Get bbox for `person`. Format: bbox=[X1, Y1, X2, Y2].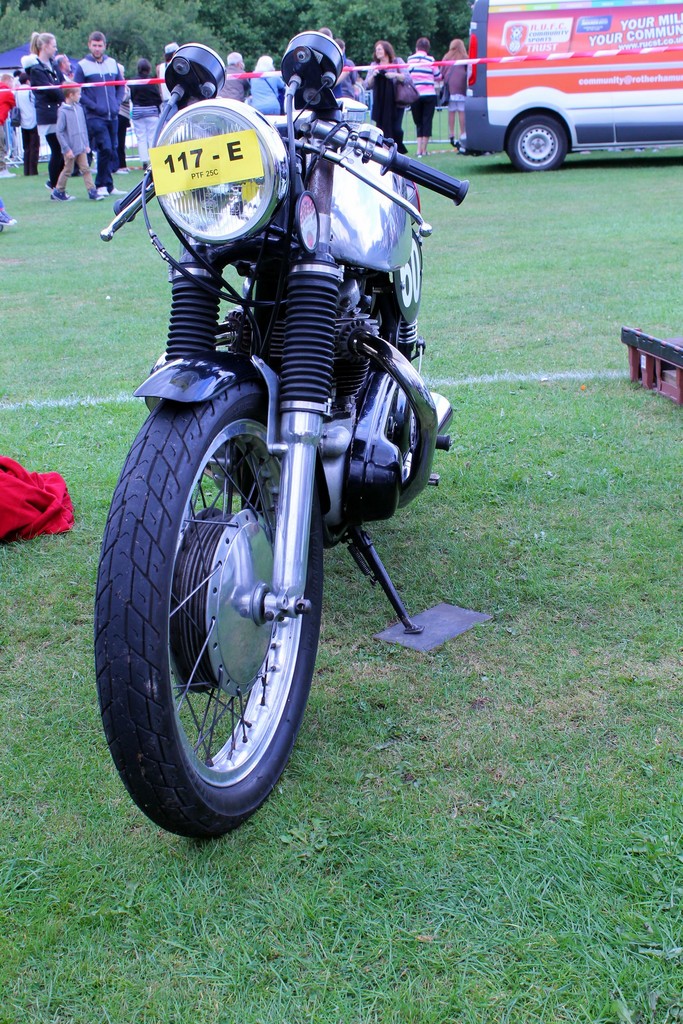
bbox=[249, 55, 289, 116].
